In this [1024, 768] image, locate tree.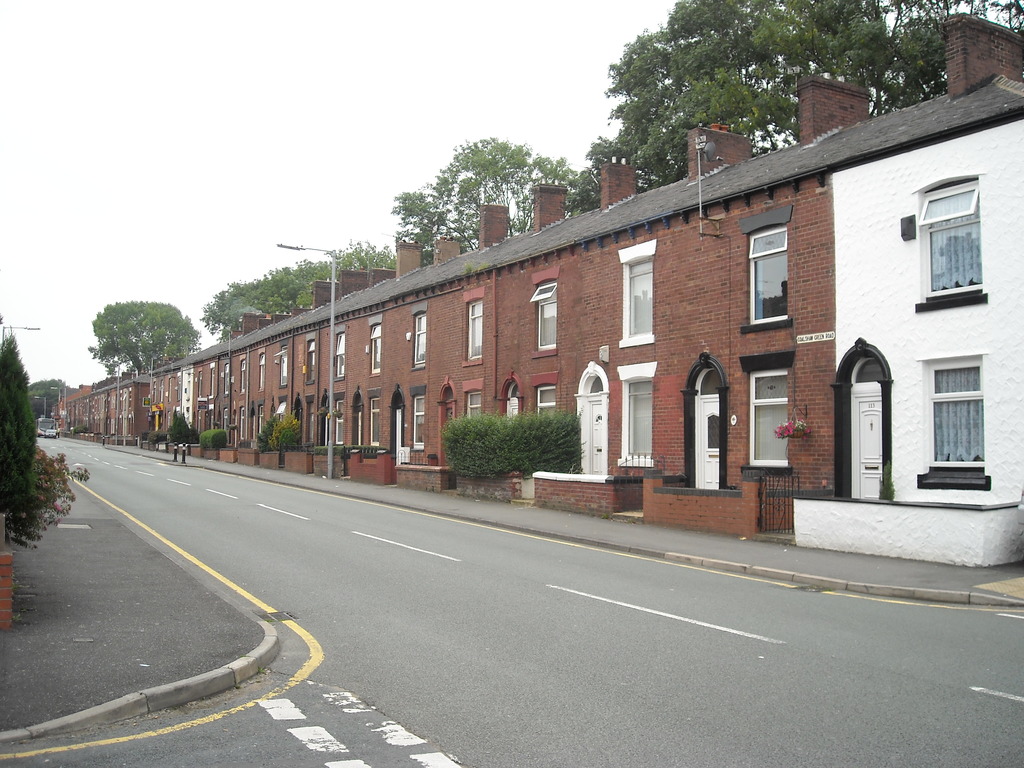
Bounding box: [390, 135, 589, 267].
